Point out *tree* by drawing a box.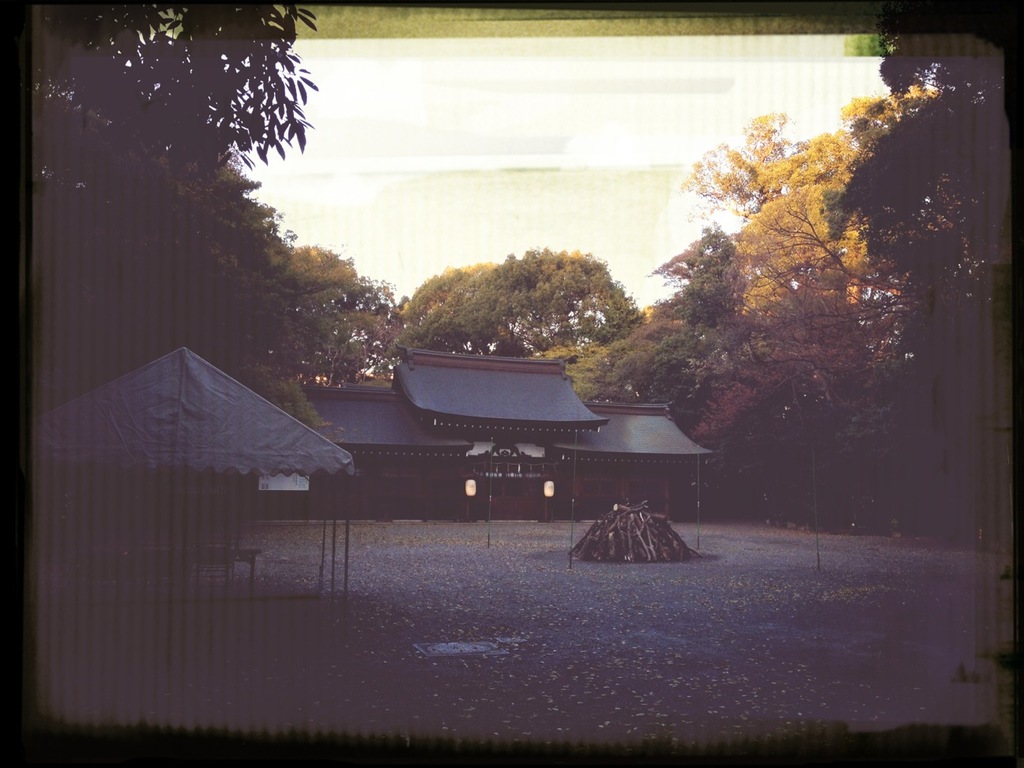
<bbox>691, 228, 892, 427</bbox>.
